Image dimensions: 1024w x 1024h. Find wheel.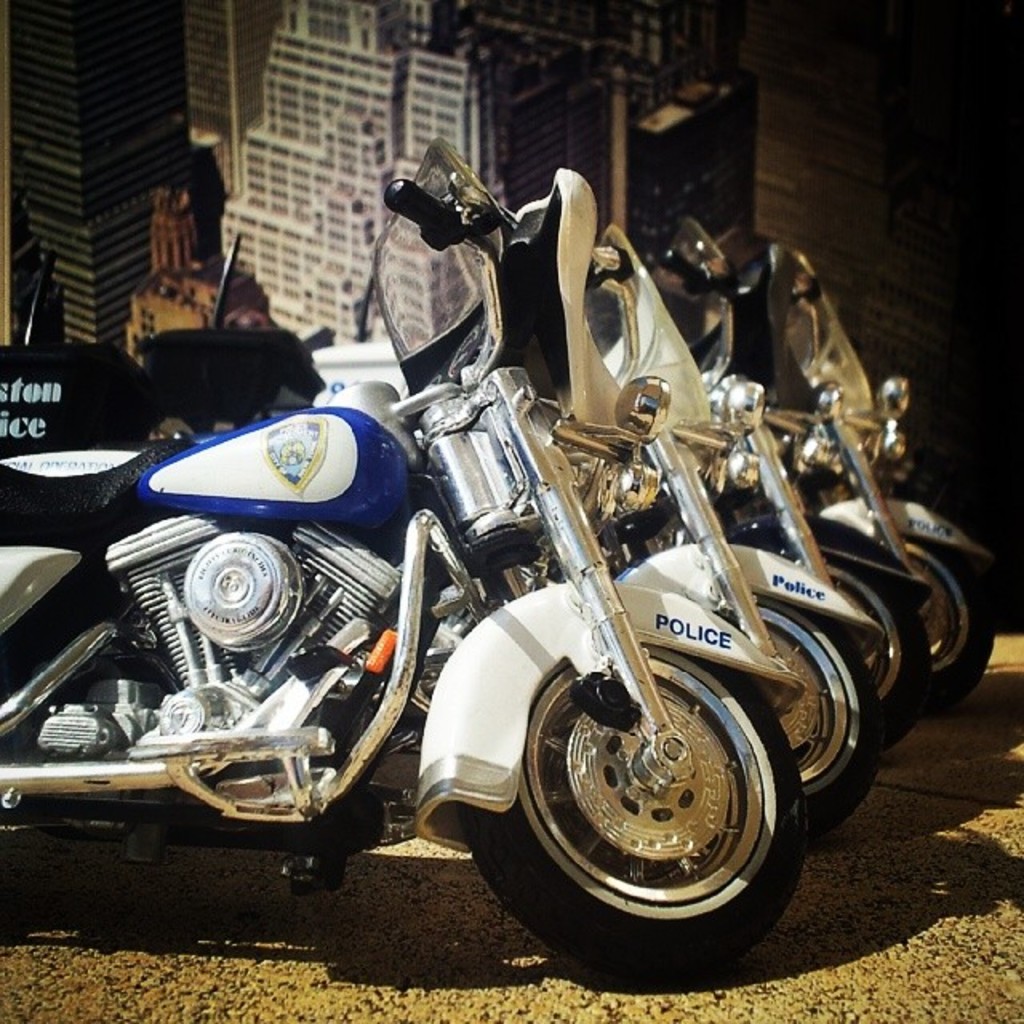
BBox(491, 640, 810, 958).
